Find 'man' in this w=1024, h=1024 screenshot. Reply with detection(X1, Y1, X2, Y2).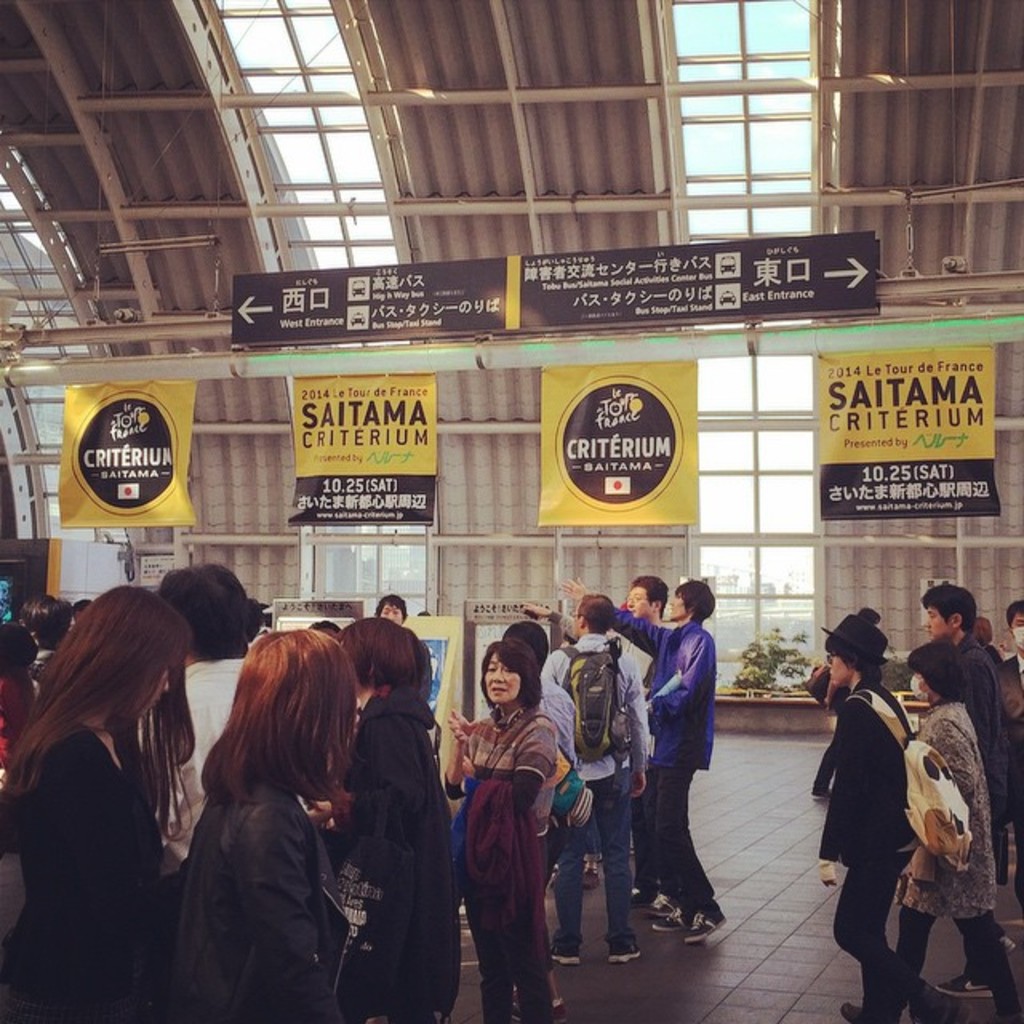
detection(816, 613, 930, 1022).
